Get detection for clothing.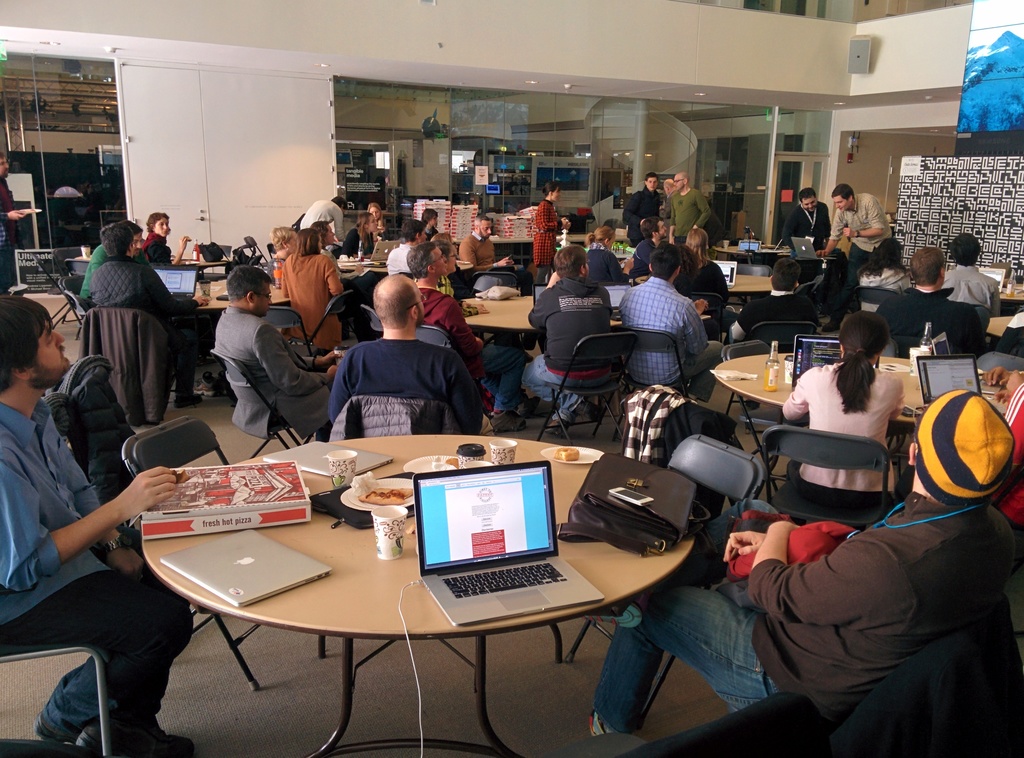
Detection: <region>453, 228, 528, 283</region>.
